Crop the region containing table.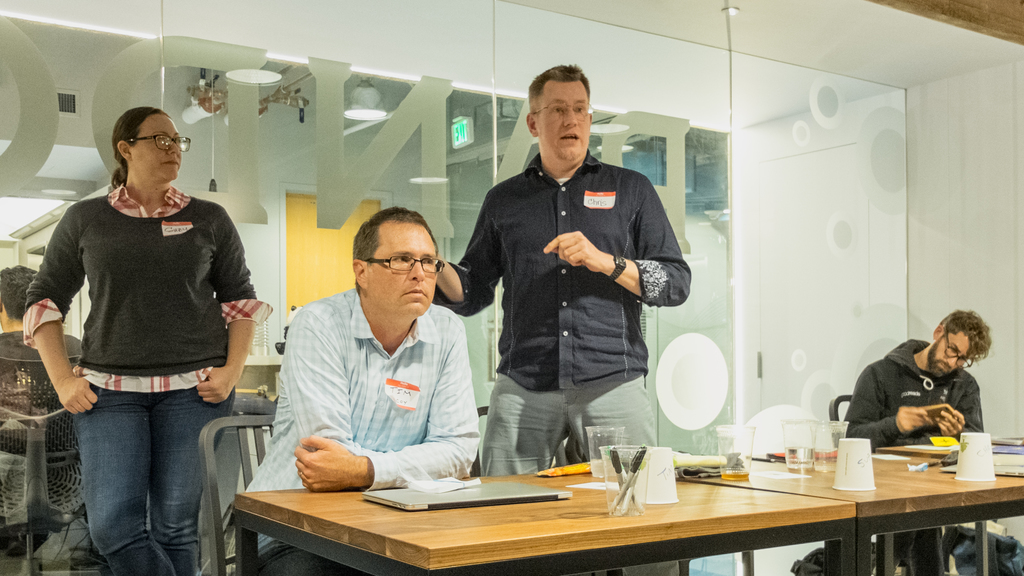
Crop region: <box>684,445,1023,575</box>.
